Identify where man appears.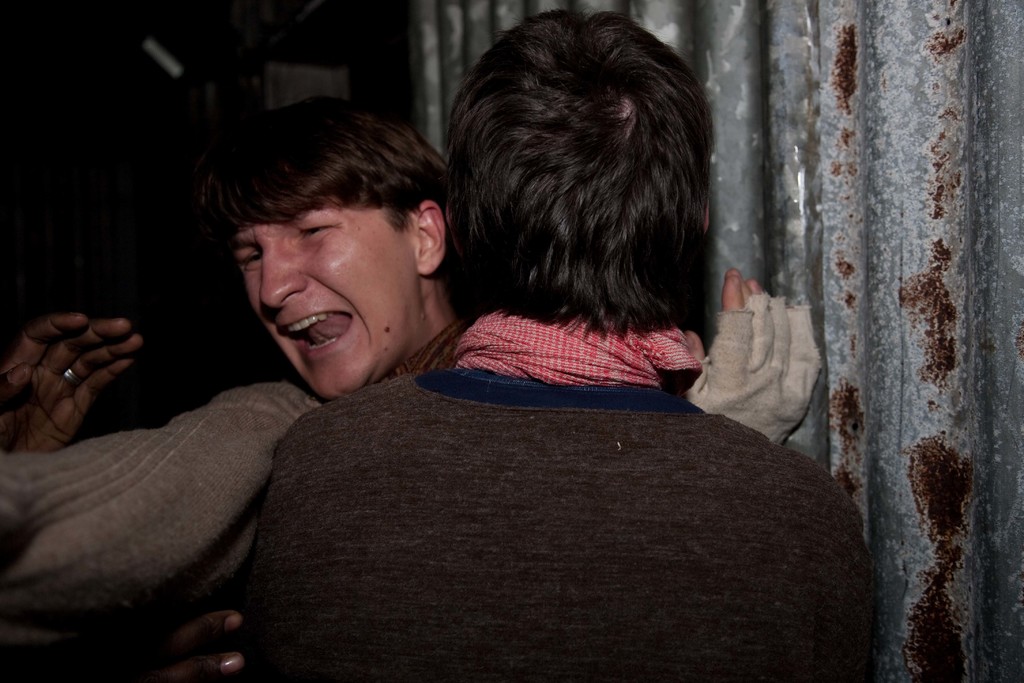
Appears at left=244, top=10, right=880, bottom=682.
